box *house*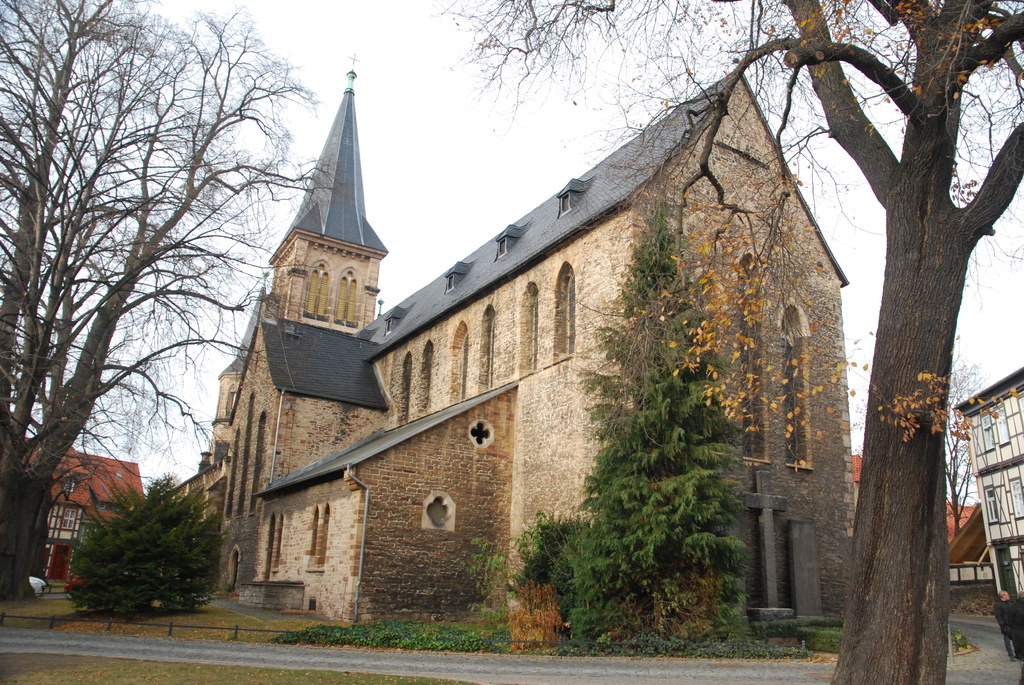
x1=951 y1=363 x2=1023 y2=663
